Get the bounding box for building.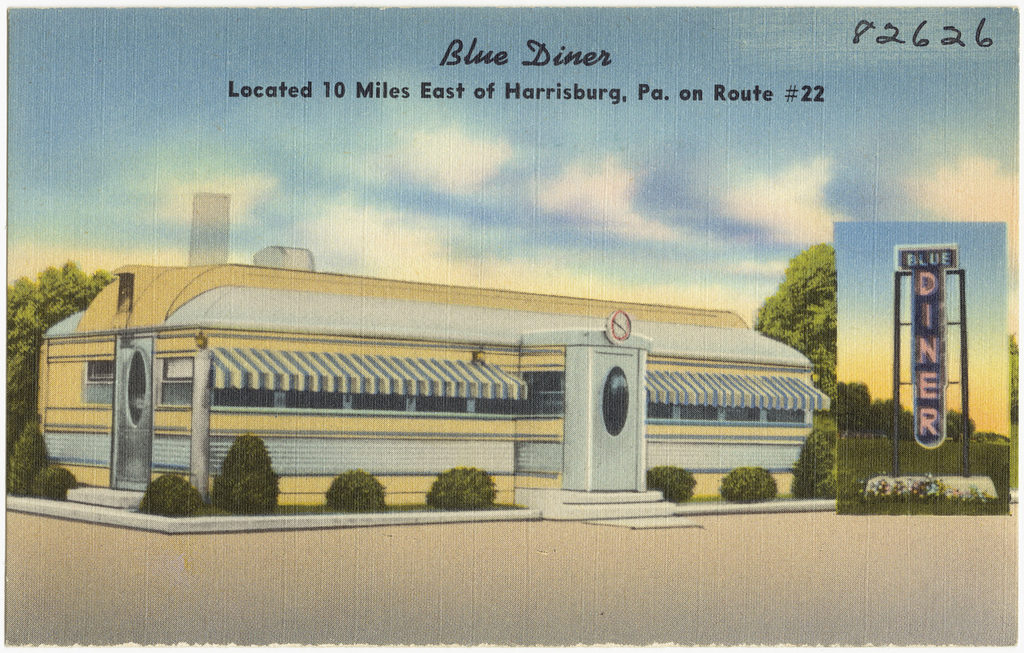
[37, 190, 830, 493].
